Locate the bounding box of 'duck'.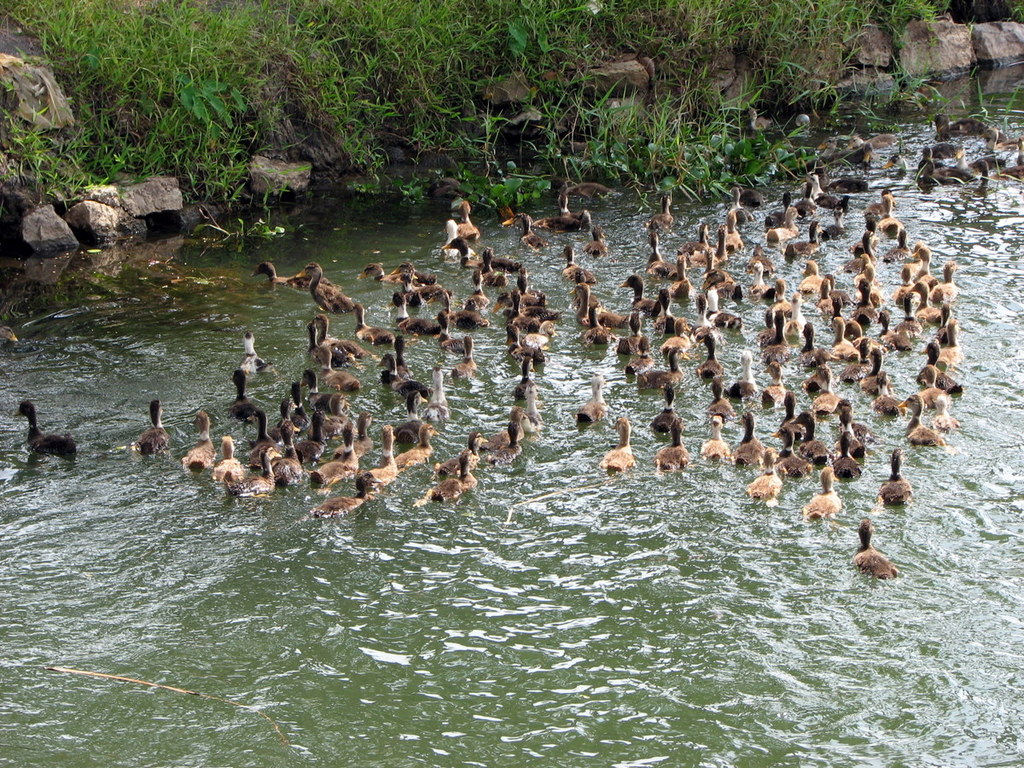
Bounding box: 691 410 734 468.
